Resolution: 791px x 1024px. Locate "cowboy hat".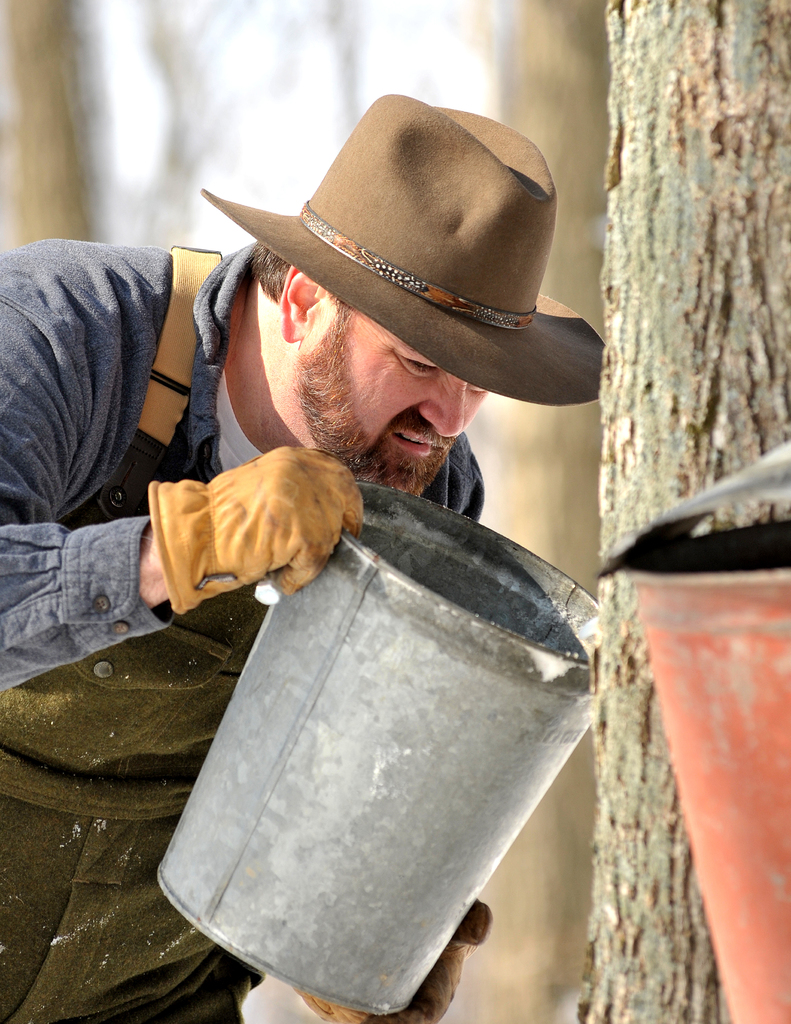
l=190, t=98, r=591, b=436.
